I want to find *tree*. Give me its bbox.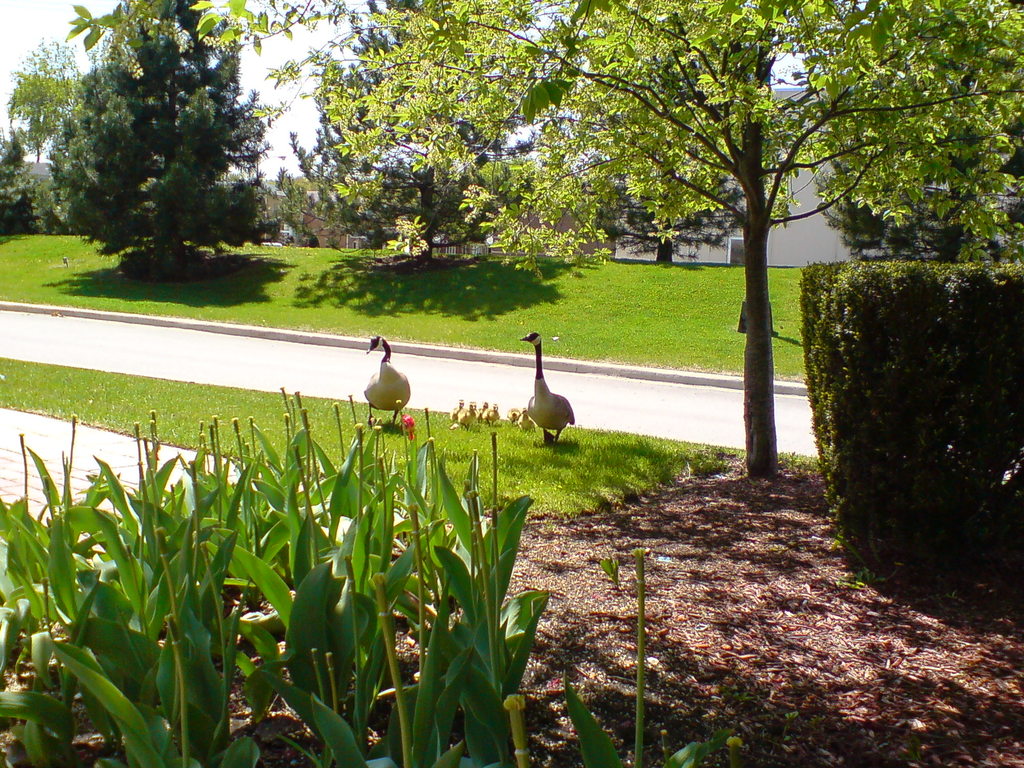
detection(282, 0, 1021, 484).
